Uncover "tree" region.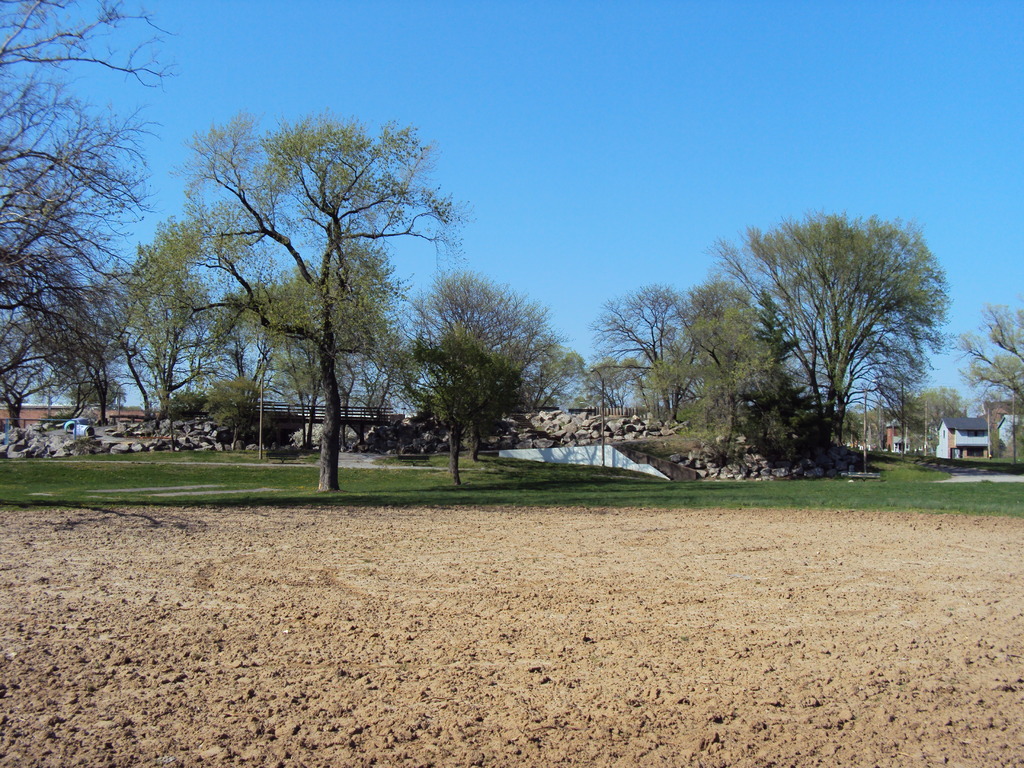
Uncovered: l=0, t=0, r=189, b=431.
